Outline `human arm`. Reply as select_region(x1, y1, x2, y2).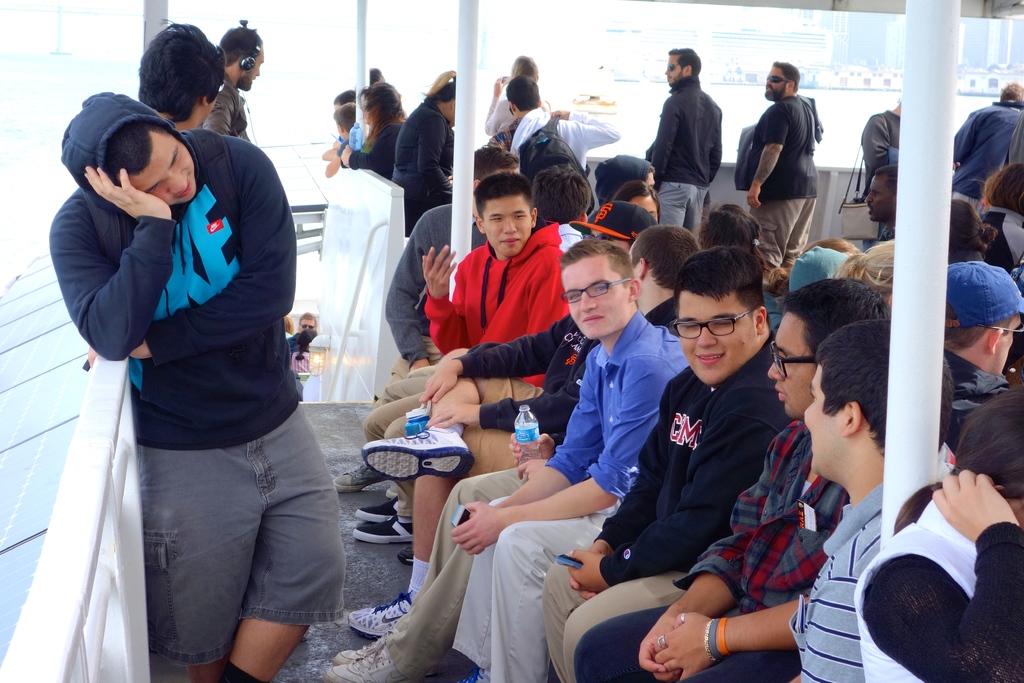
select_region(892, 456, 1021, 657).
